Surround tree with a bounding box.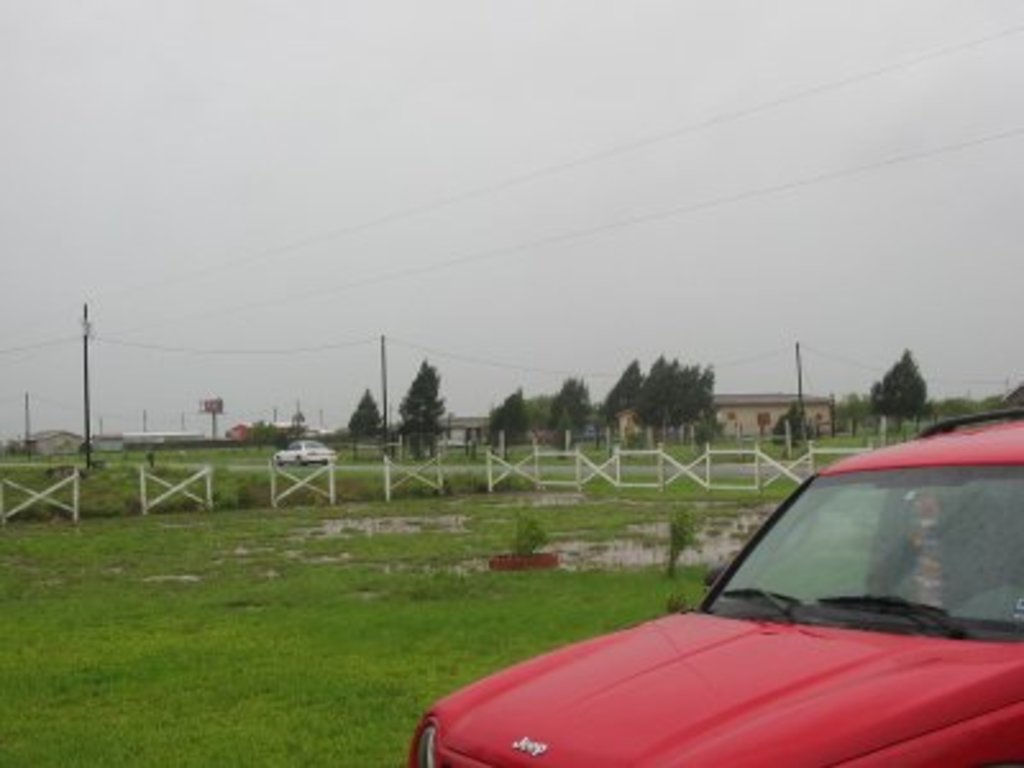
[left=553, top=384, right=599, bottom=440].
